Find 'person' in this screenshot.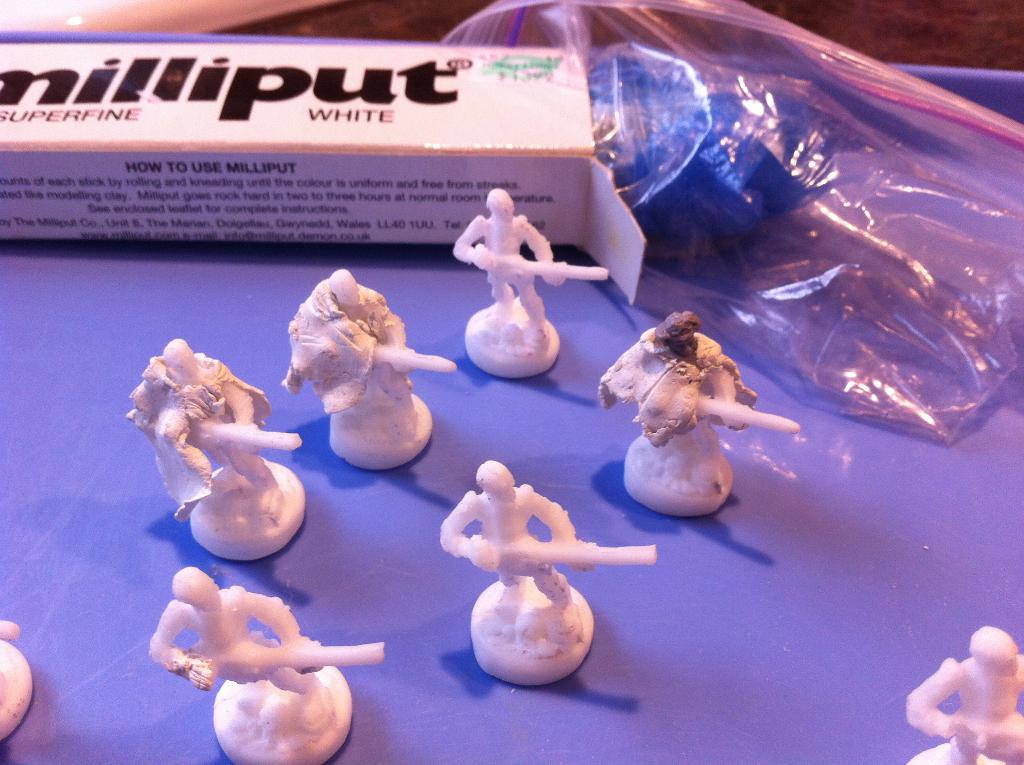
The bounding box for 'person' is 451/185/566/346.
